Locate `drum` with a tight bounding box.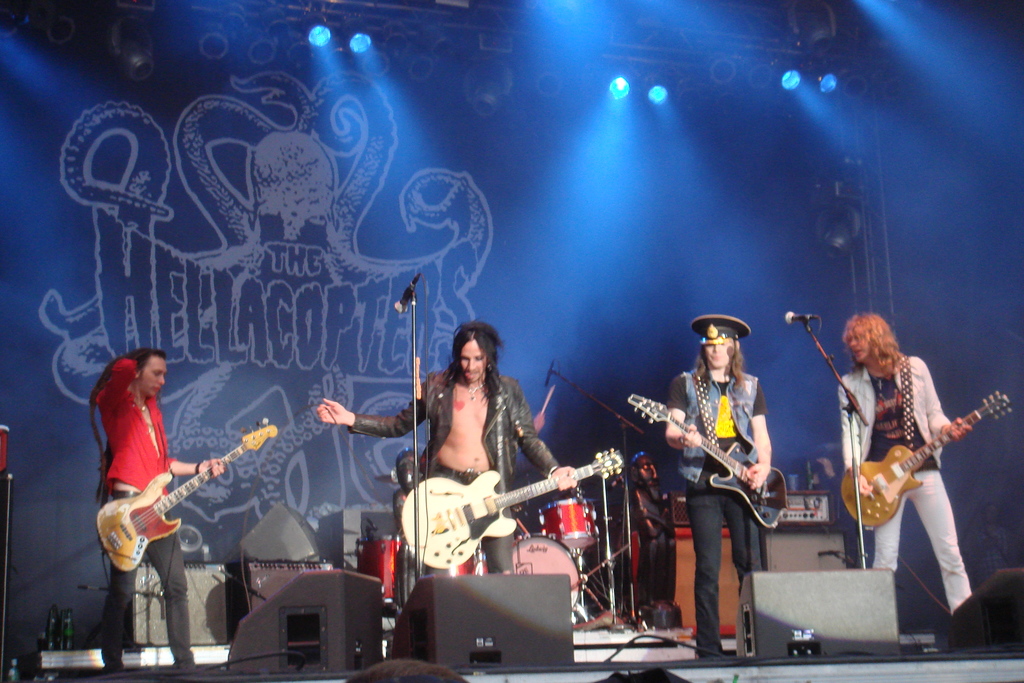
470/534/579/611.
